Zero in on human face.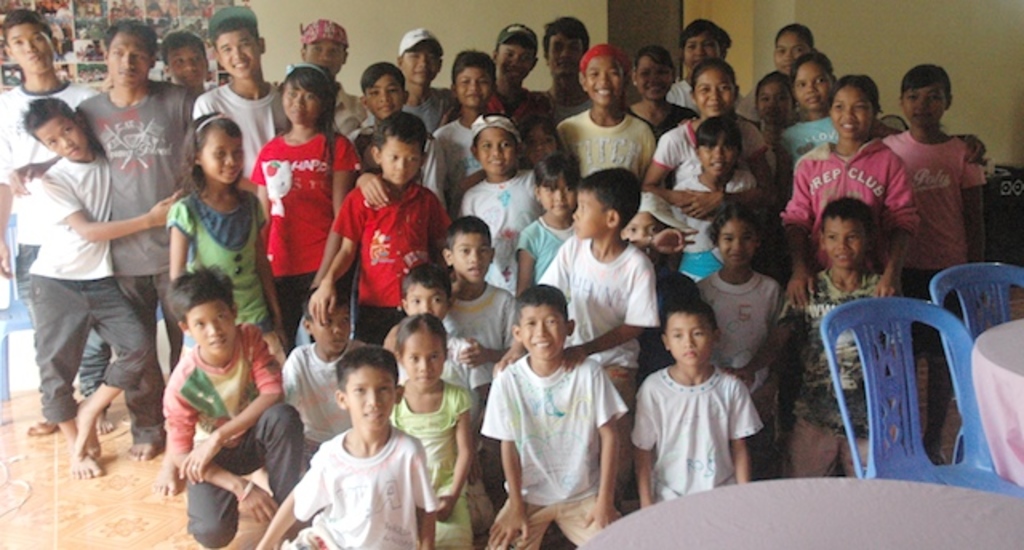
Zeroed in: [left=381, top=138, right=424, bottom=187].
